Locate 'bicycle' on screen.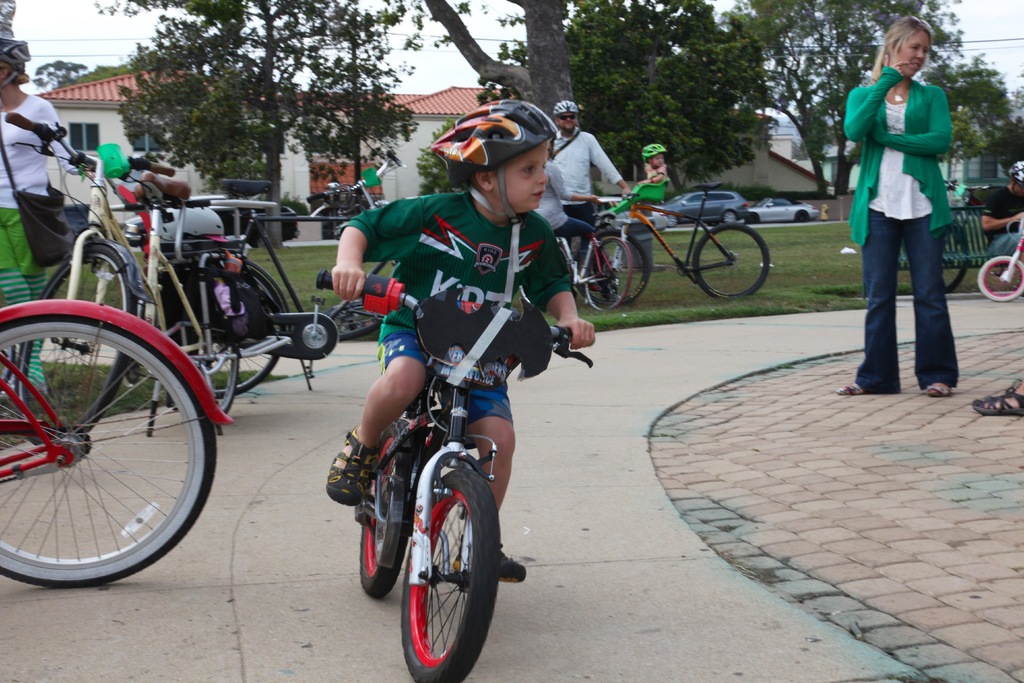
On screen at [left=317, top=295, right=387, bottom=342].
